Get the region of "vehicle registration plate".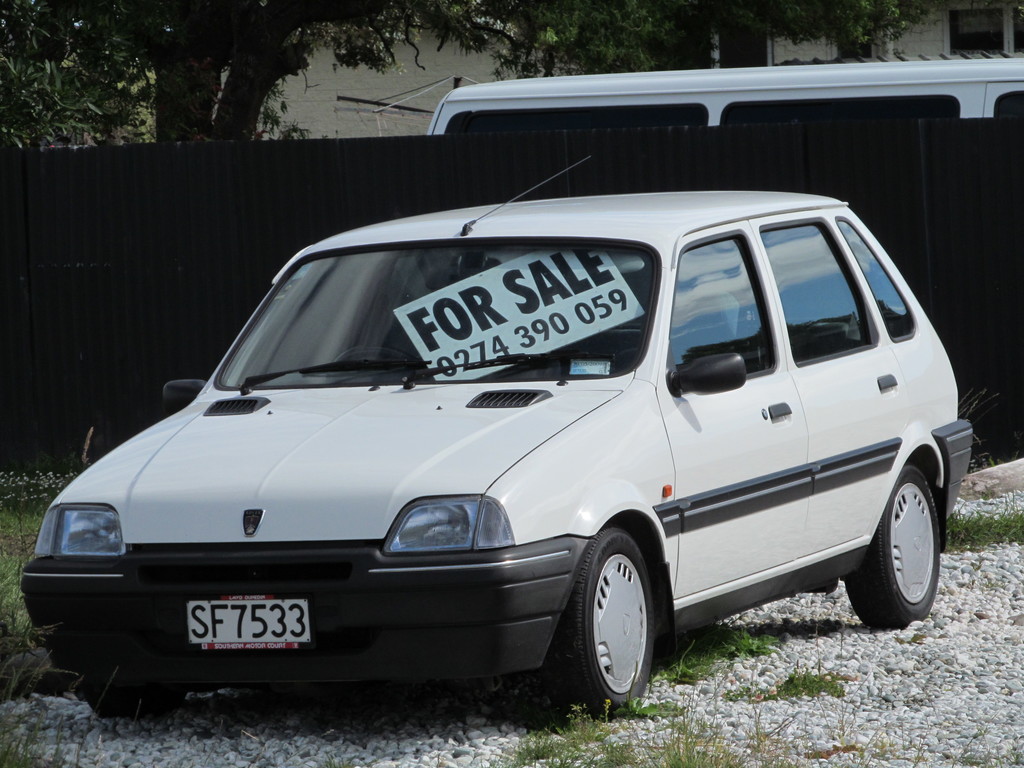
box(184, 592, 316, 655).
